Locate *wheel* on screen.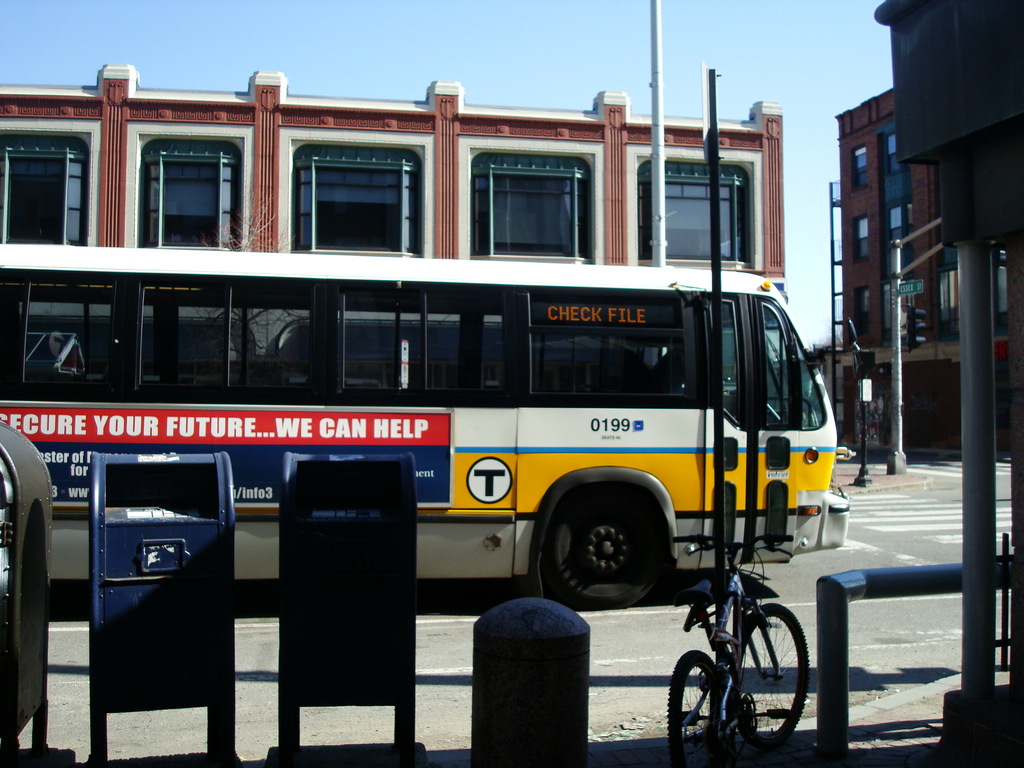
On screen at 666 650 724 767.
